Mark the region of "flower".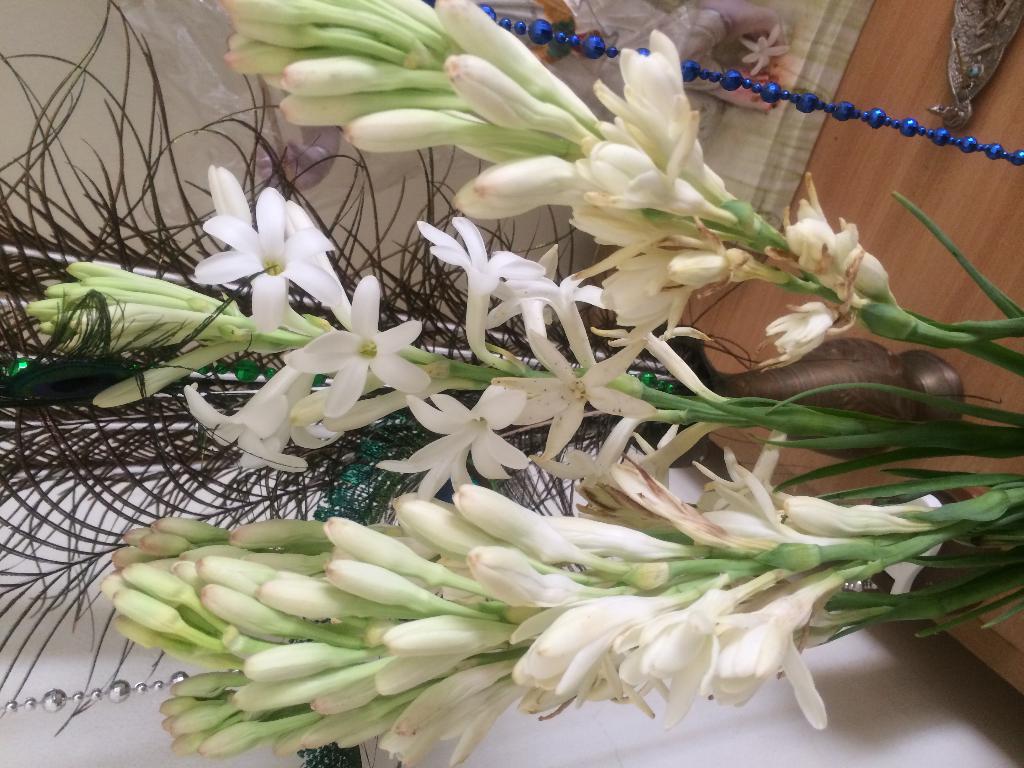
Region: BBox(484, 241, 553, 353).
